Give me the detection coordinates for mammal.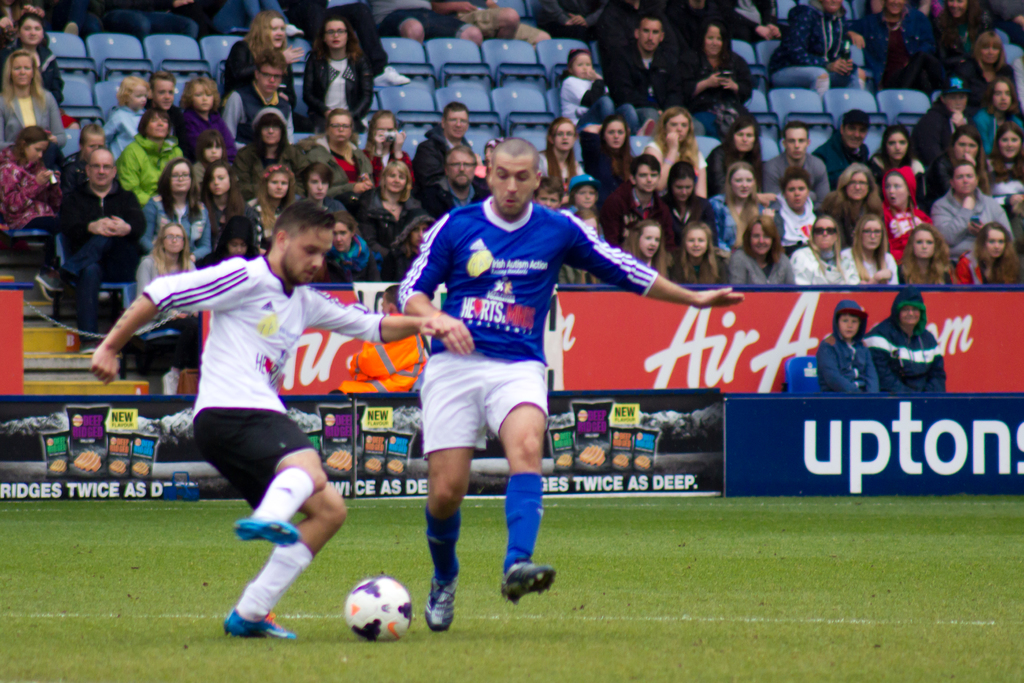
x1=202 y1=218 x2=252 y2=258.
